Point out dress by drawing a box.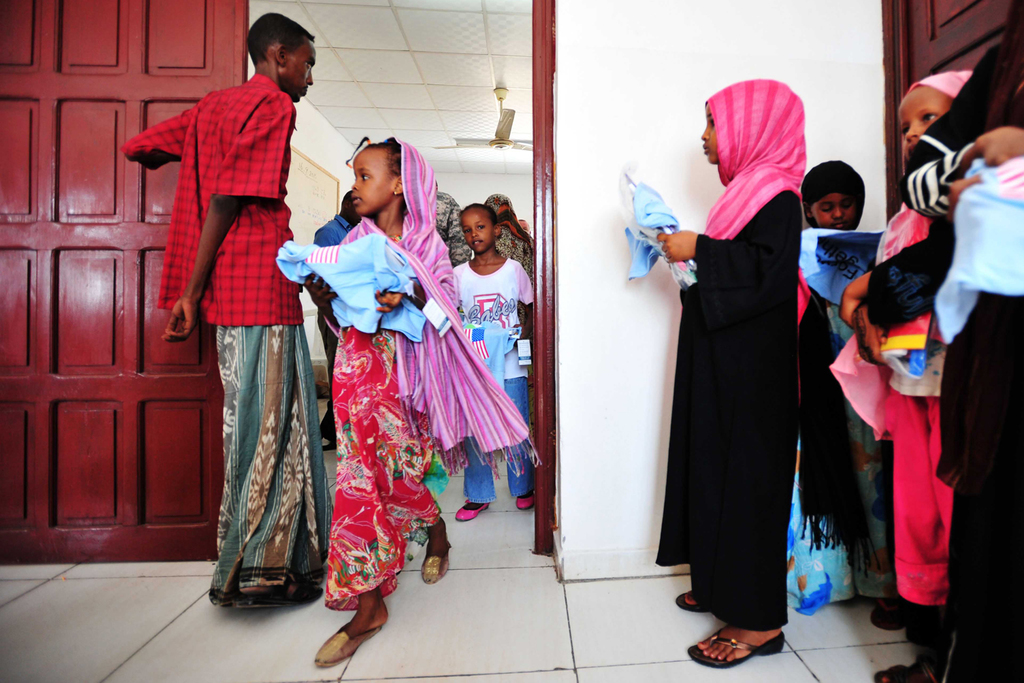
detection(323, 229, 440, 612).
